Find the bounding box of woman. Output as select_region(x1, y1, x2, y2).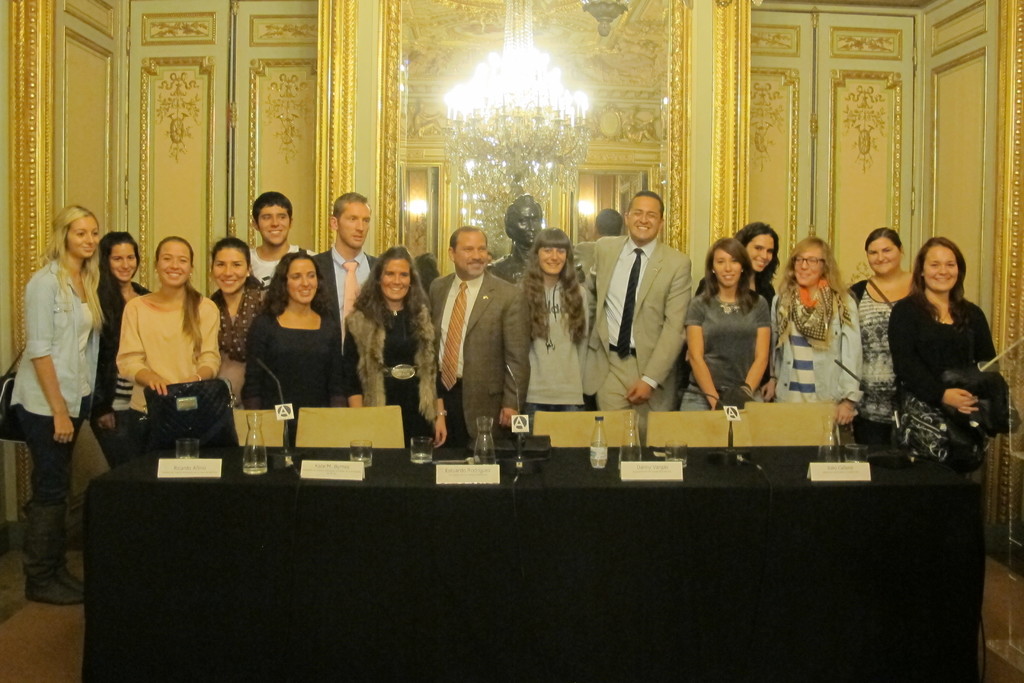
select_region(845, 228, 918, 446).
